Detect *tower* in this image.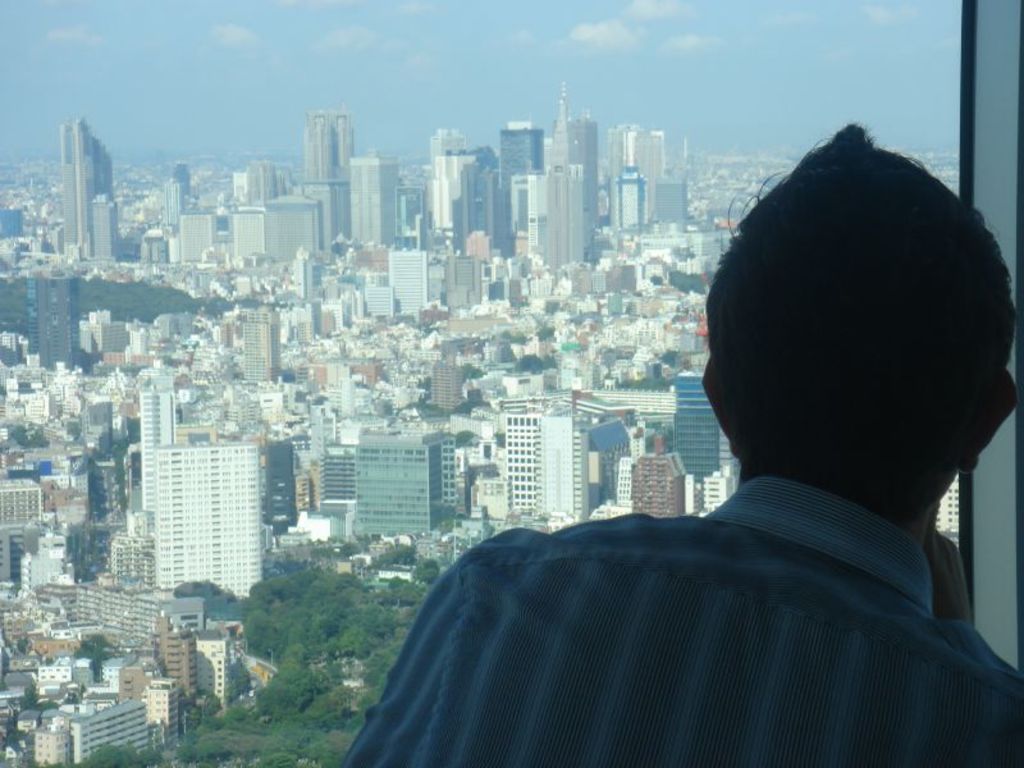
Detection: detection(678, 375, 727, 474).
